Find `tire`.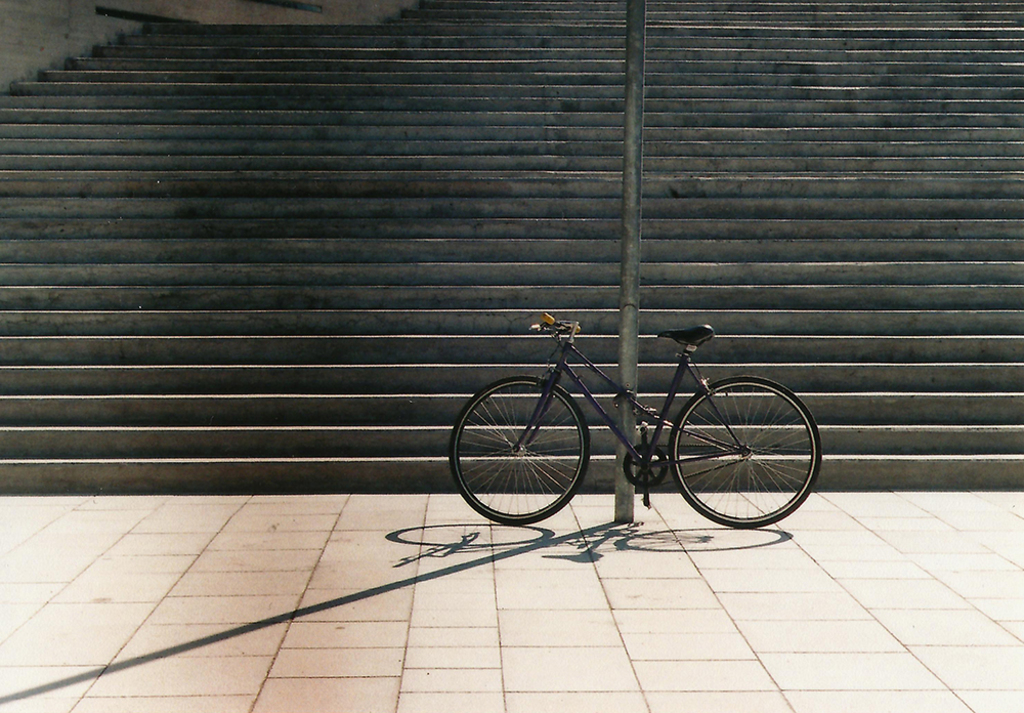
x1=669 y1=374 x2=803 y2=534.
